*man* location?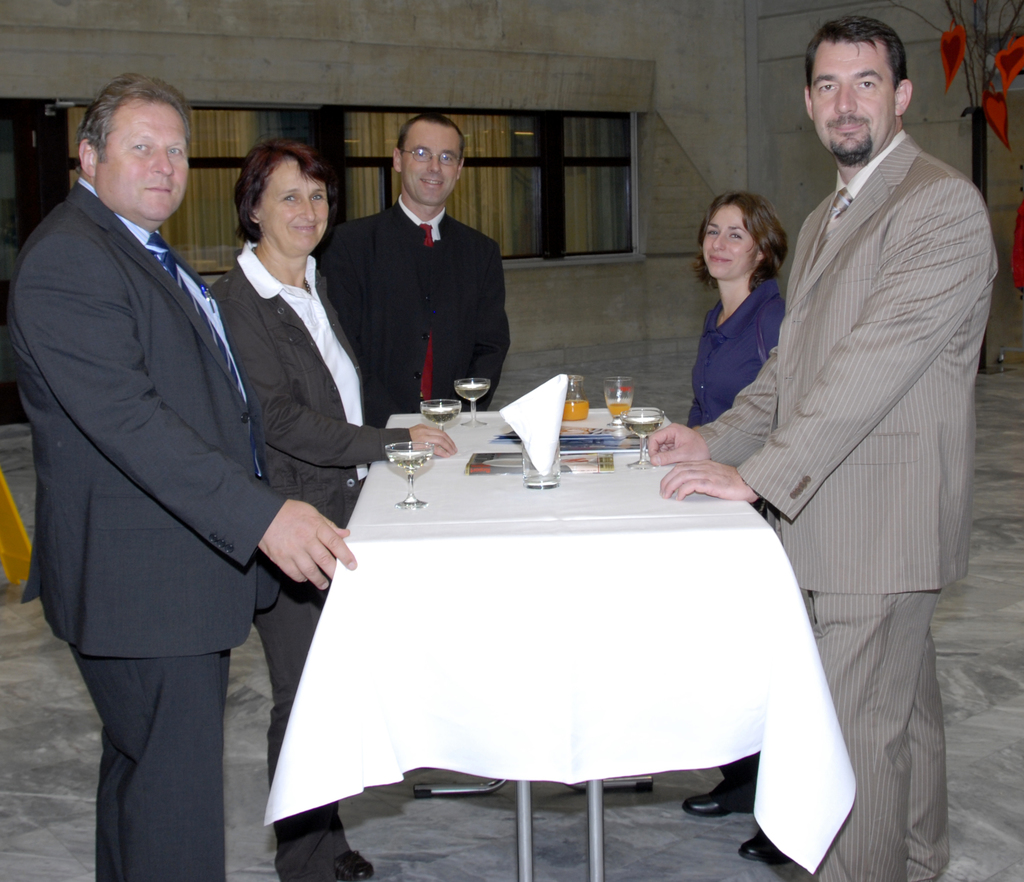
(left=310, top=104, right=511, bottom=433)
